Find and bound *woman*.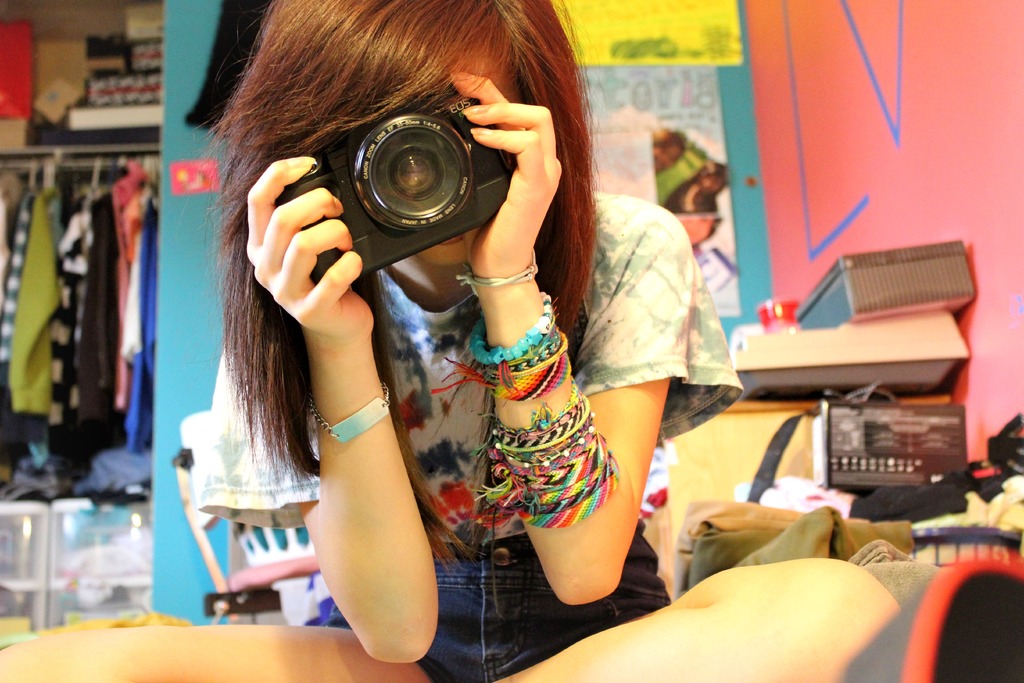
Bound: (196, 0, 737, 682).
